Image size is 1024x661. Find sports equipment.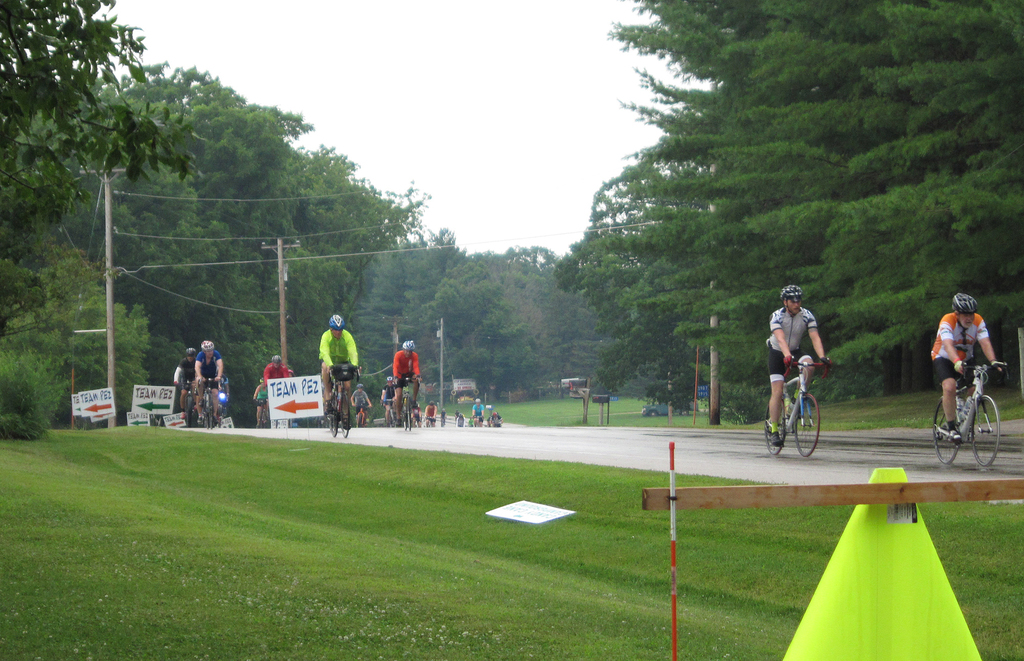
(x1=271, y1=356, x2=284, y2=364).
